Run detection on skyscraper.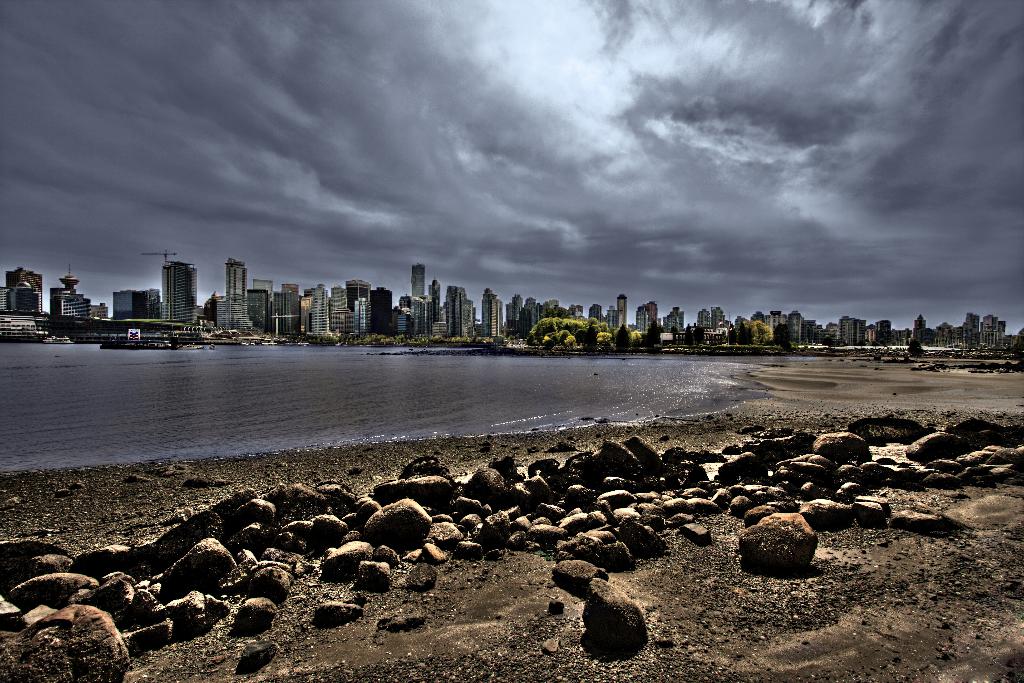
Result: x1=224 y1=252 x2=252 y2=331.
